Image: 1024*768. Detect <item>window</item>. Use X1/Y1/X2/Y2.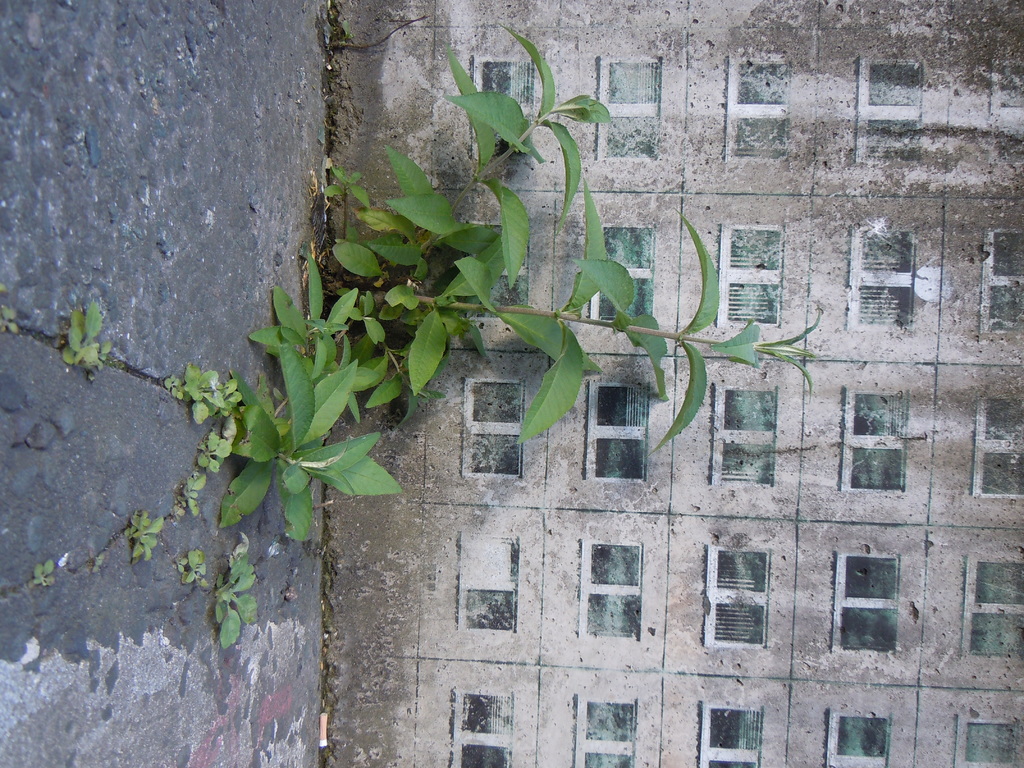
472/52/536/161.
